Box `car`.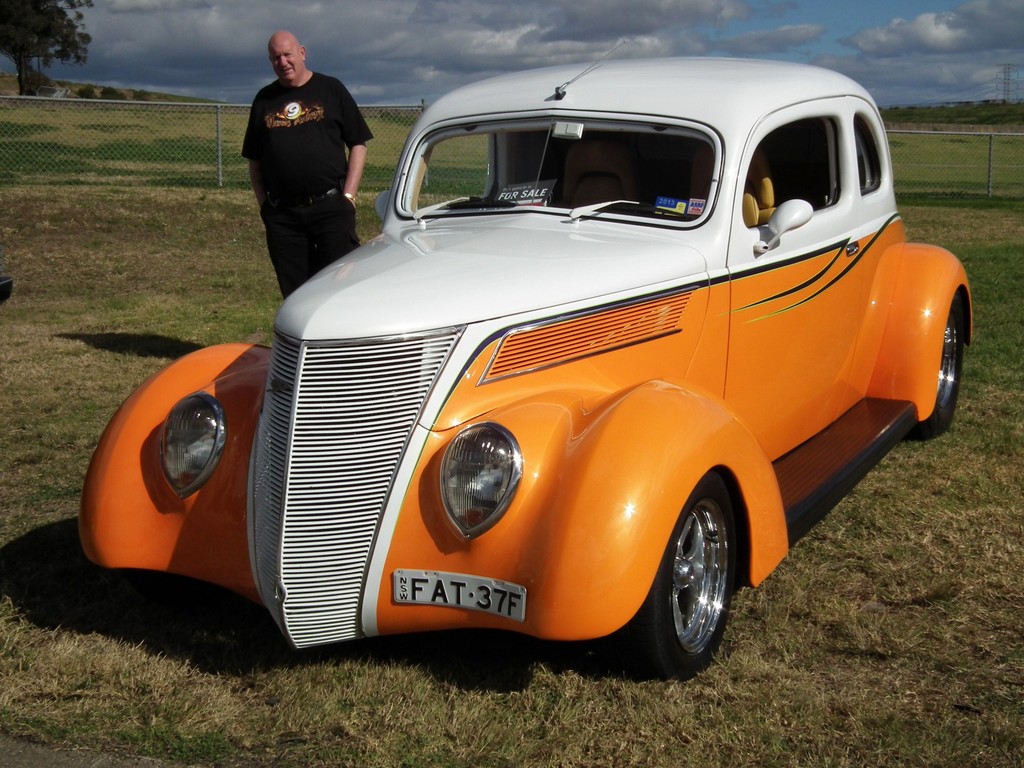
80/33/973/680.
